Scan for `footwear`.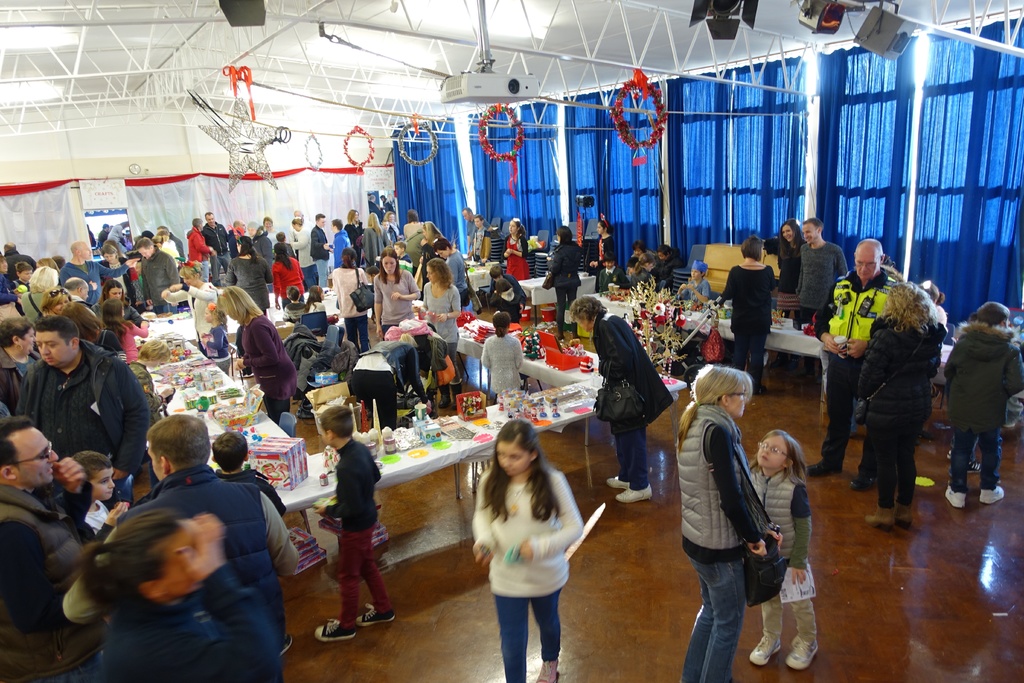
Scan result: 852, 473, 876, 491.
